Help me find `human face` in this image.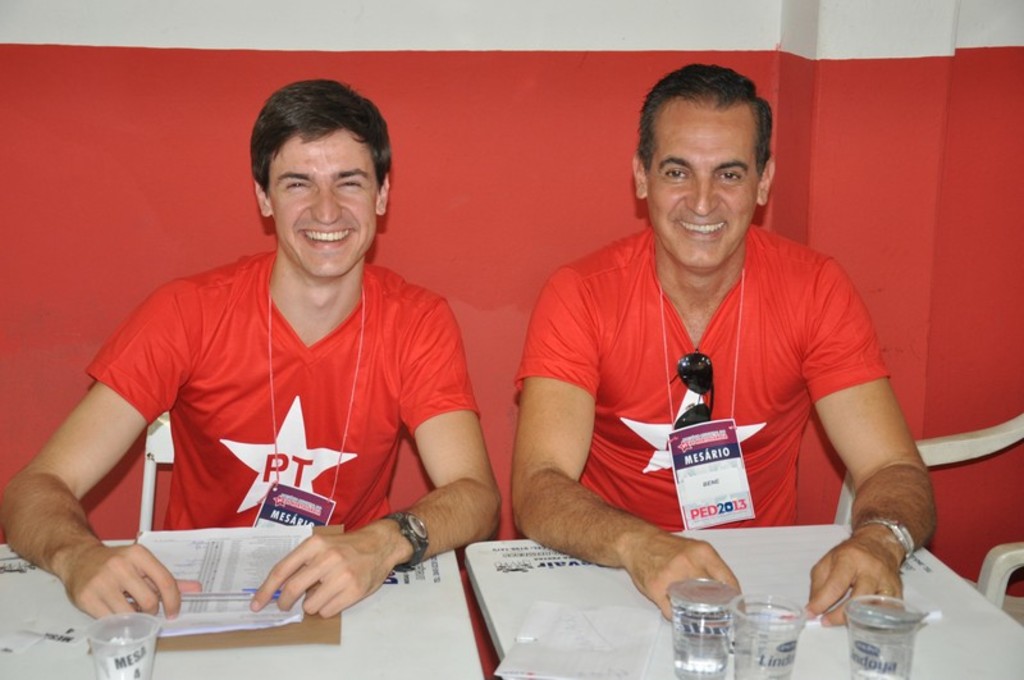
Found it: left=648, top=109, right=765, bottom=273.
